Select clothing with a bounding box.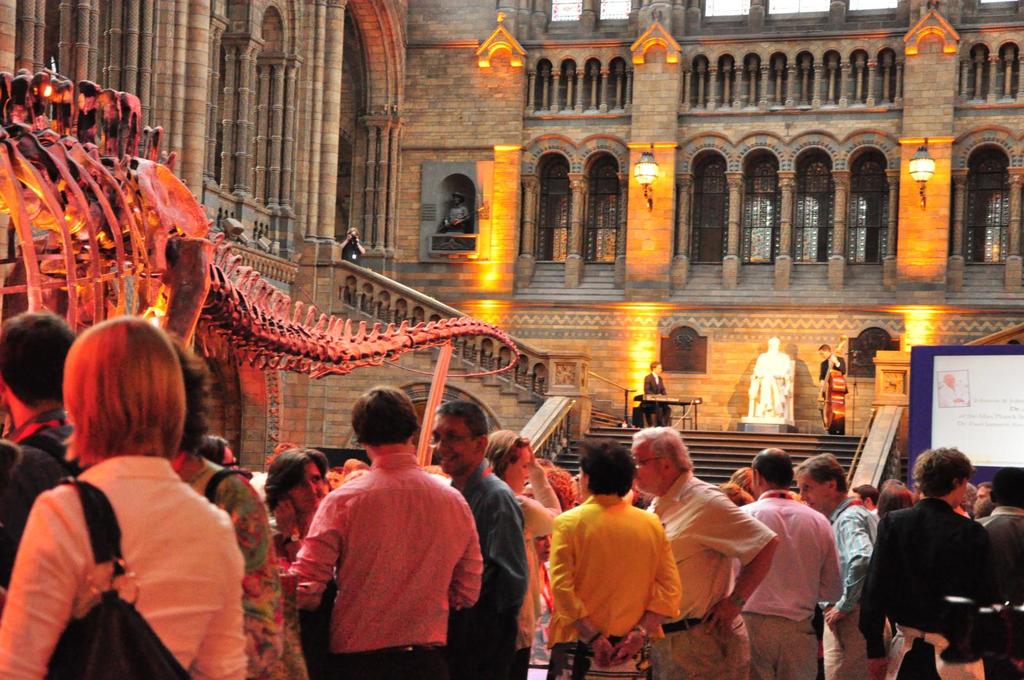
(left=338, top=237, right=360, bottom=271).
